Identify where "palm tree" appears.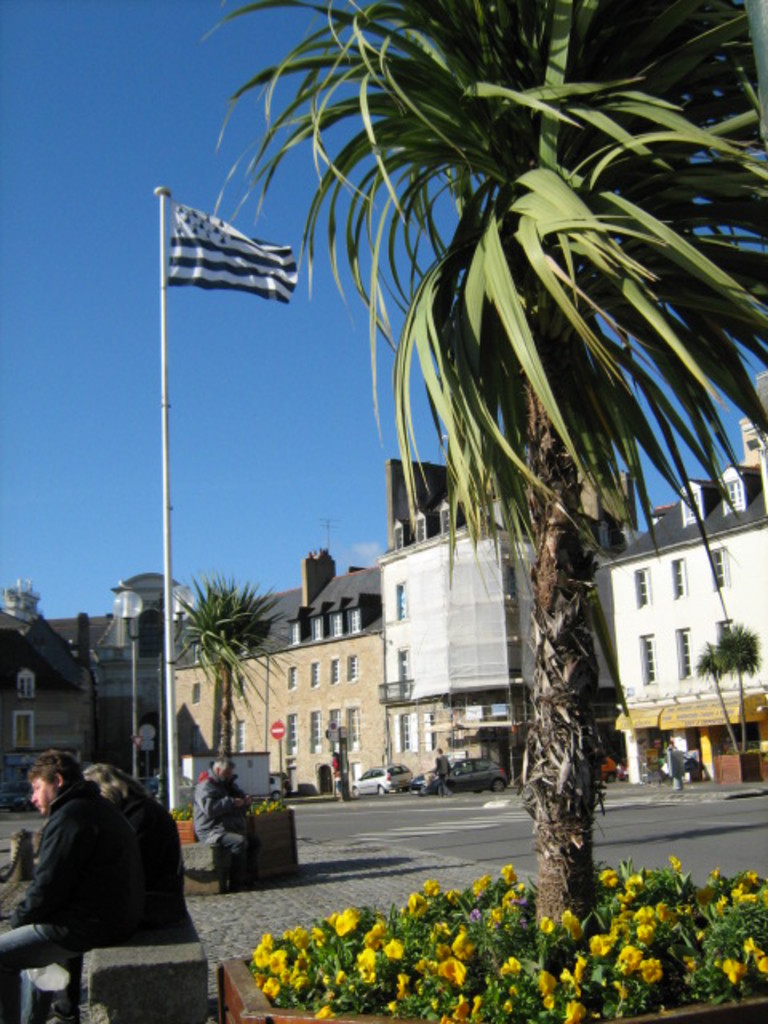
Appears at l=162, t=566, r=312, b=763.
